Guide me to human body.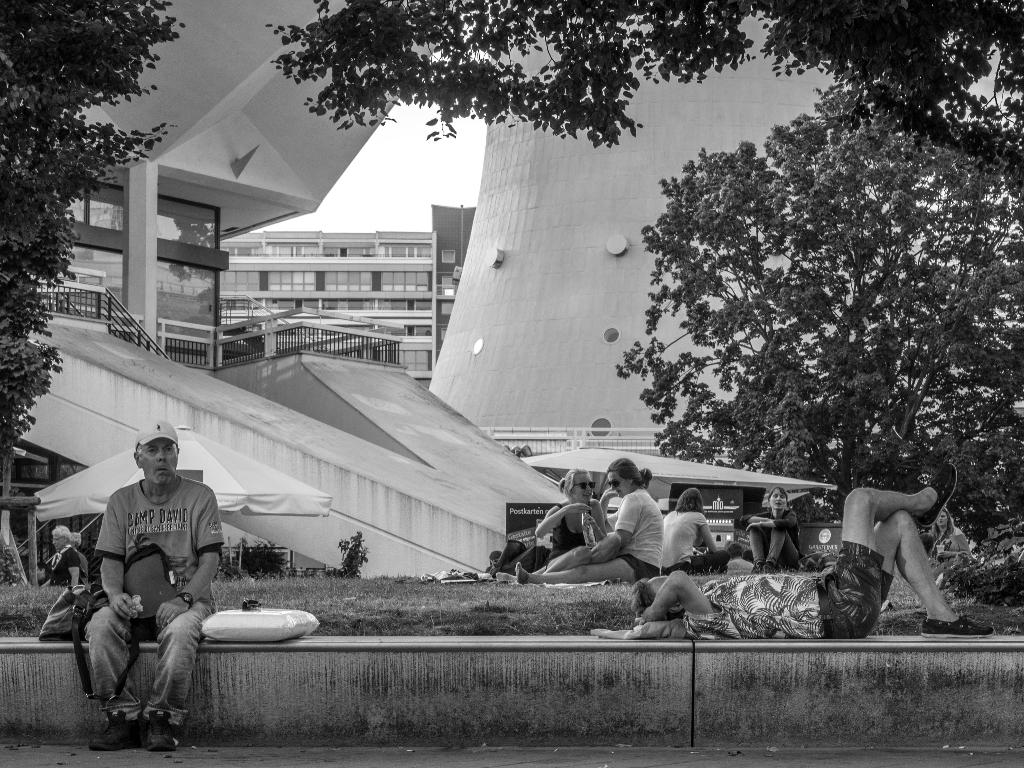
Guidance: <region>533, 462, 602, 555</region>.
